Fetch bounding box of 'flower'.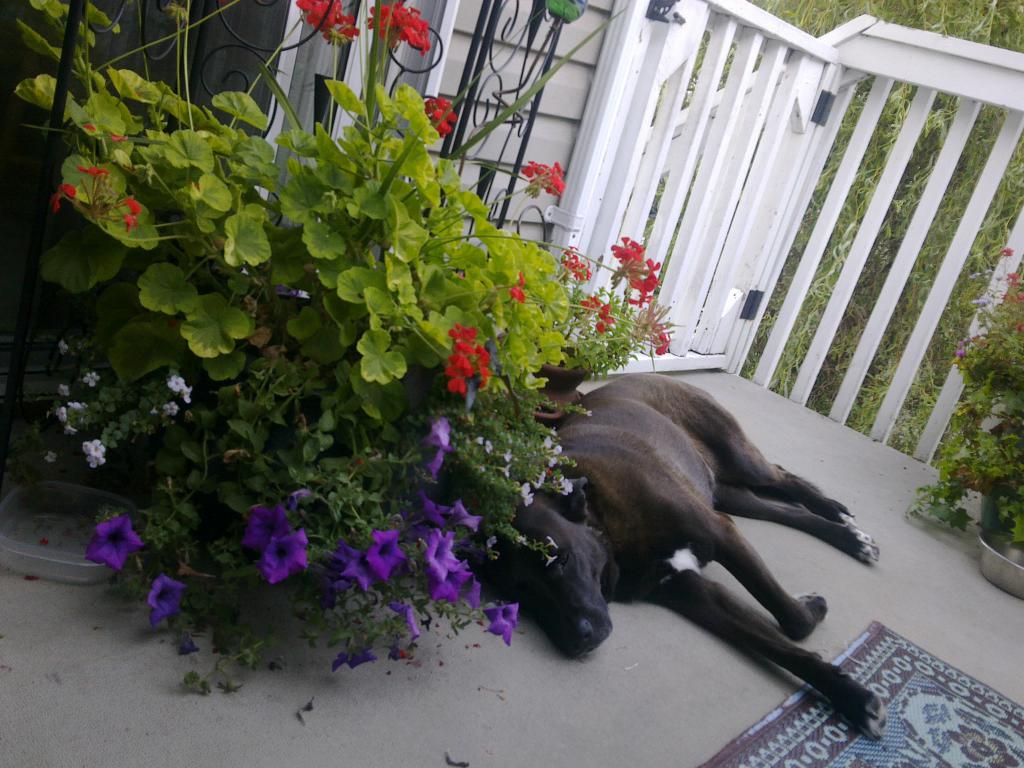
Bbox: [86, 518, 143, 568].
